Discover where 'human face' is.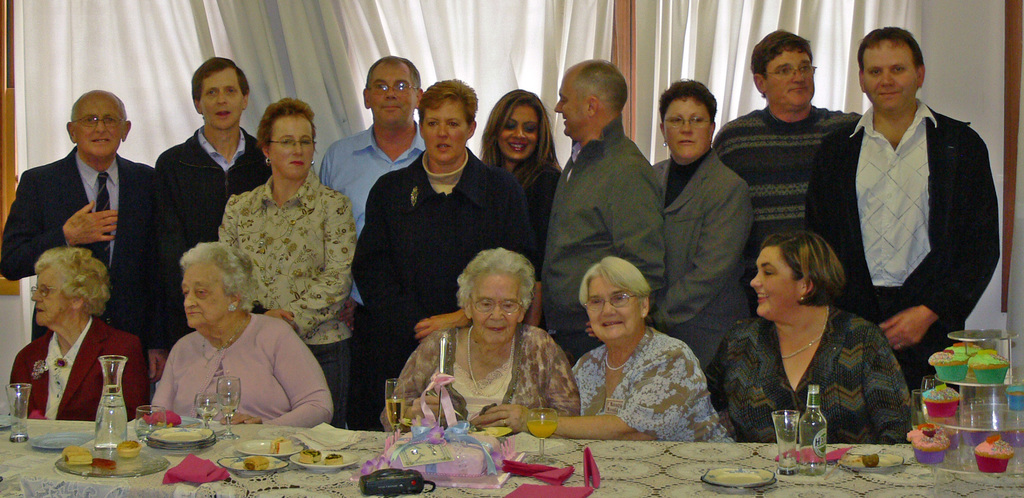
Discovered at bbox=[368, 60, 415, 129].
